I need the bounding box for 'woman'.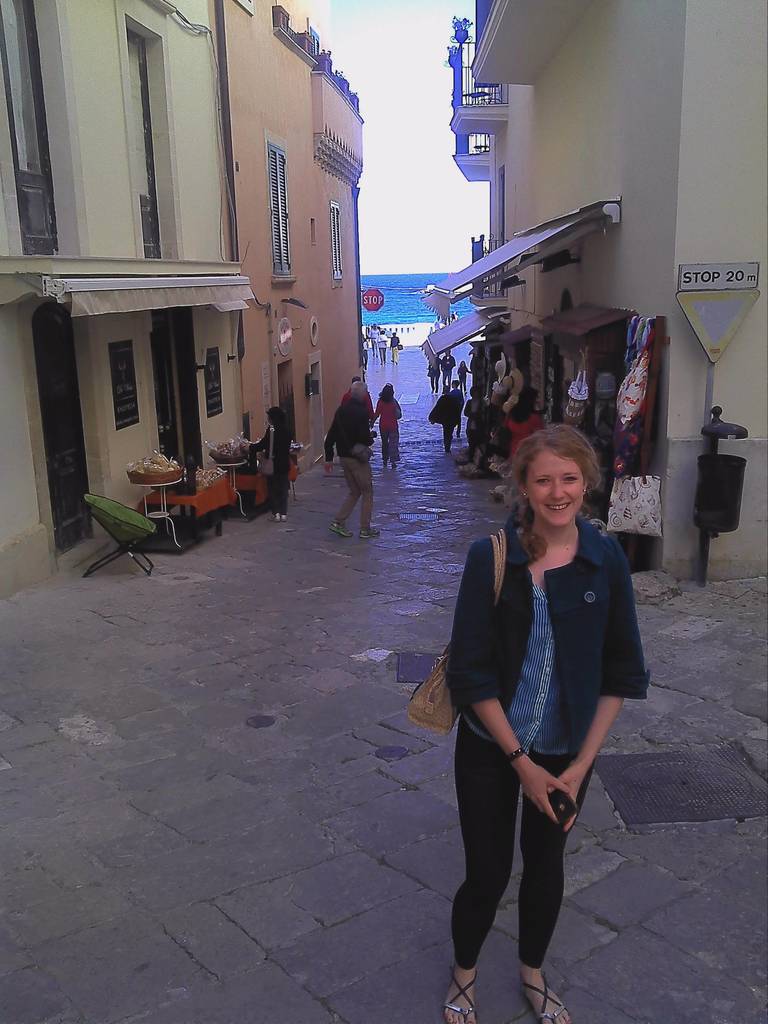
Here it is: [239,408,292,522].
